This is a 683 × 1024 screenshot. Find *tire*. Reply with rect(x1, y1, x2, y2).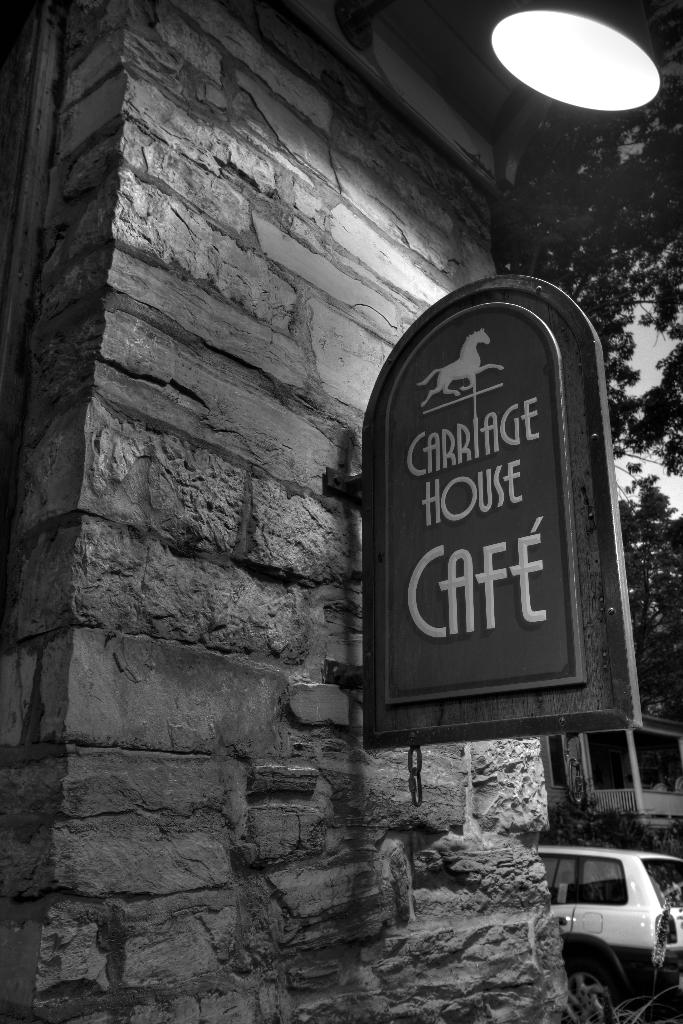
rect(571, 948, 627, 1016).
